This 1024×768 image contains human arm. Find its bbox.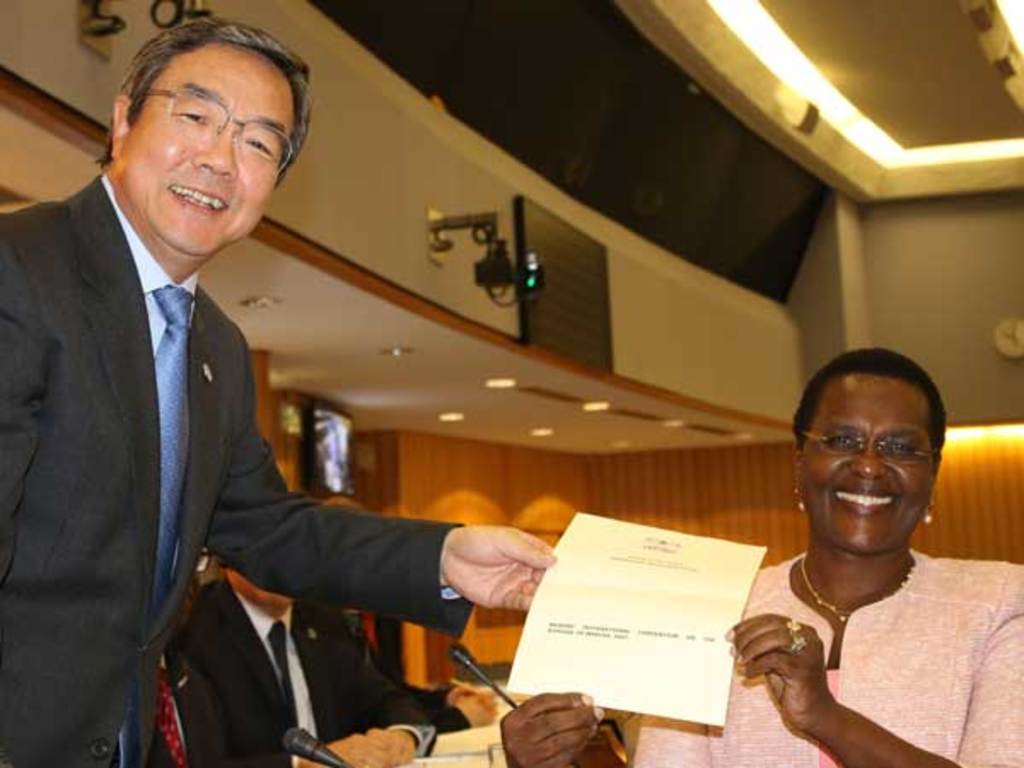
region(200, 345, 555, 616).
